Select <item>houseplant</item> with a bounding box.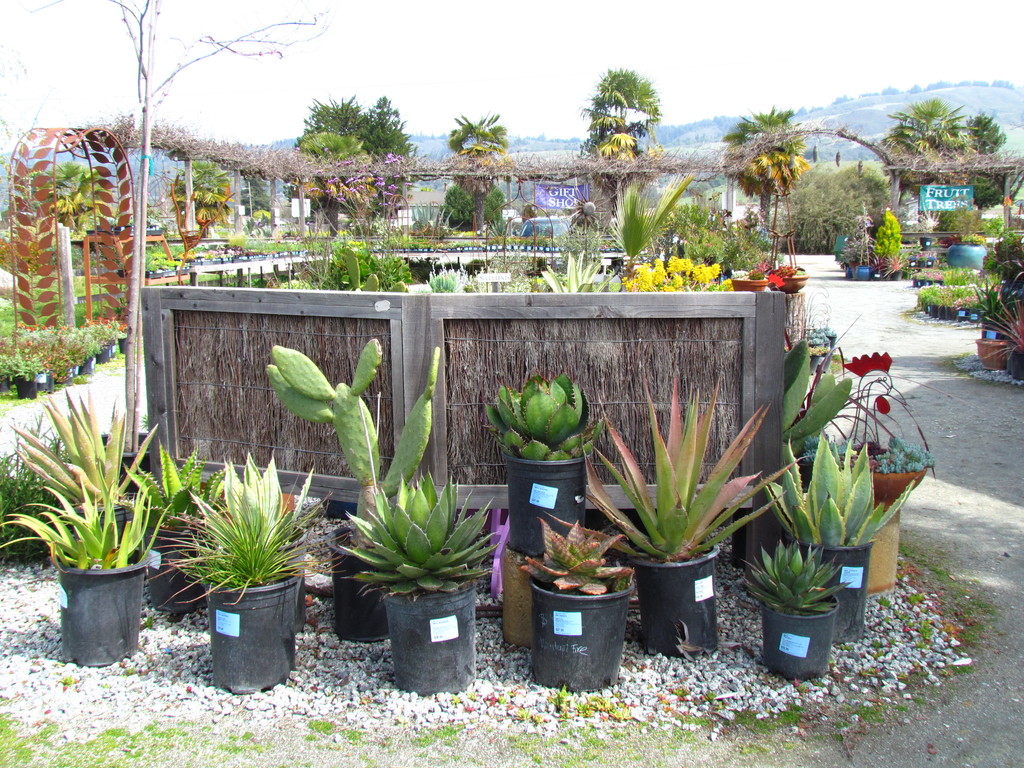
detection(727, 257, 771, 296).
